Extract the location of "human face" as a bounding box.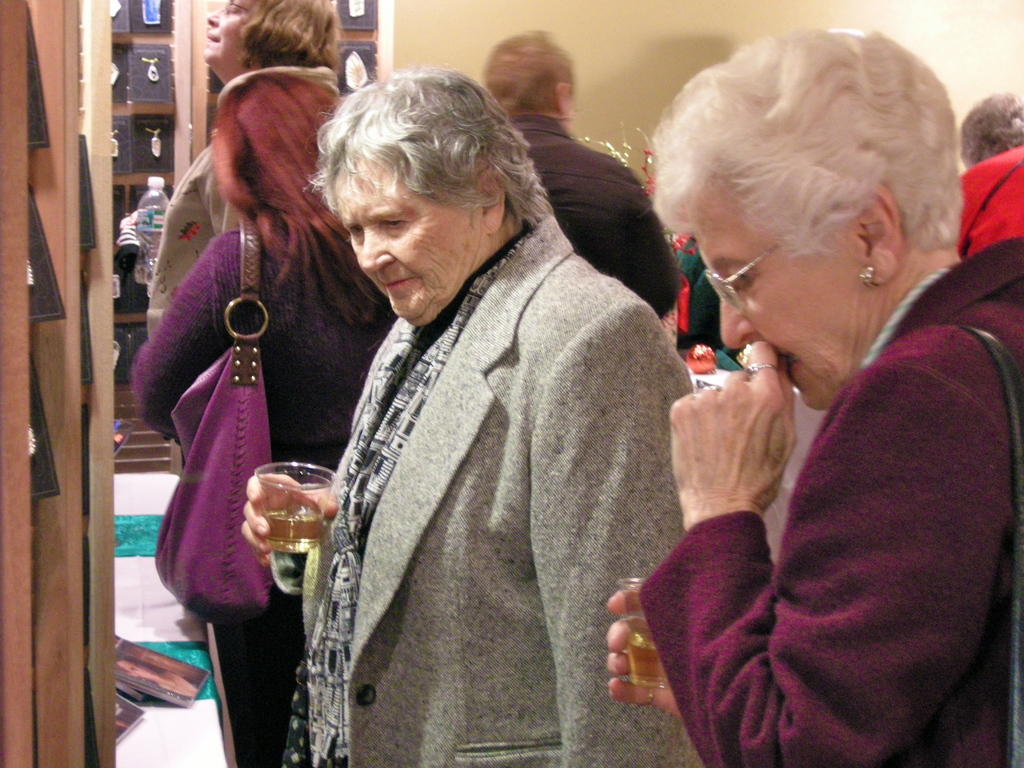
rect(200, 0, 248, 63).
